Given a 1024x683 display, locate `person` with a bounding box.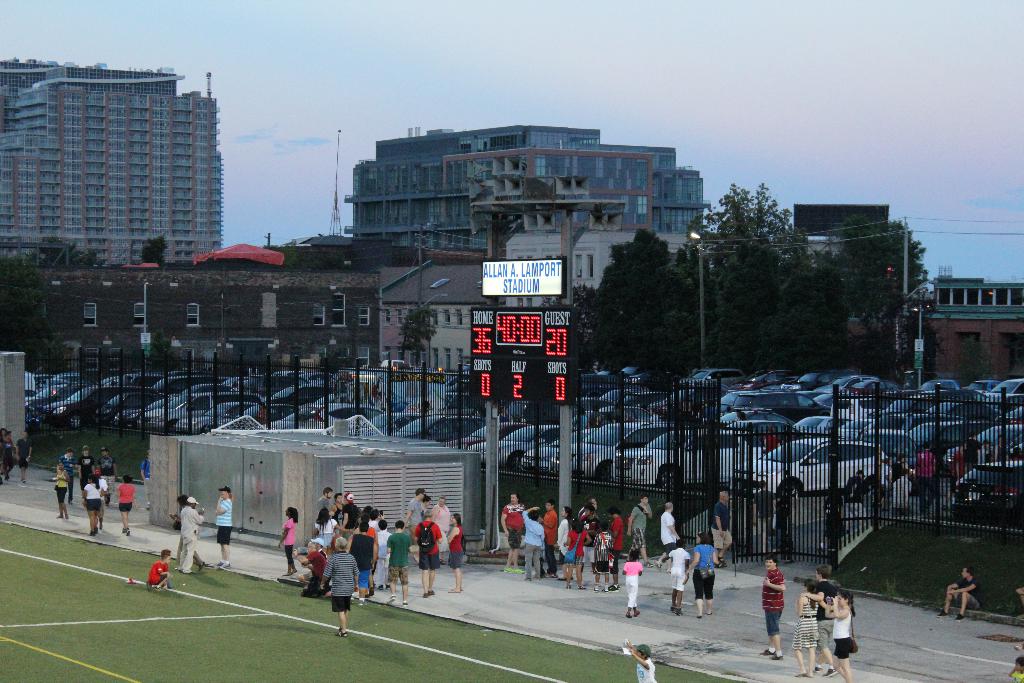
Located: x1=113 y1=476 x2=131 y2=539.
